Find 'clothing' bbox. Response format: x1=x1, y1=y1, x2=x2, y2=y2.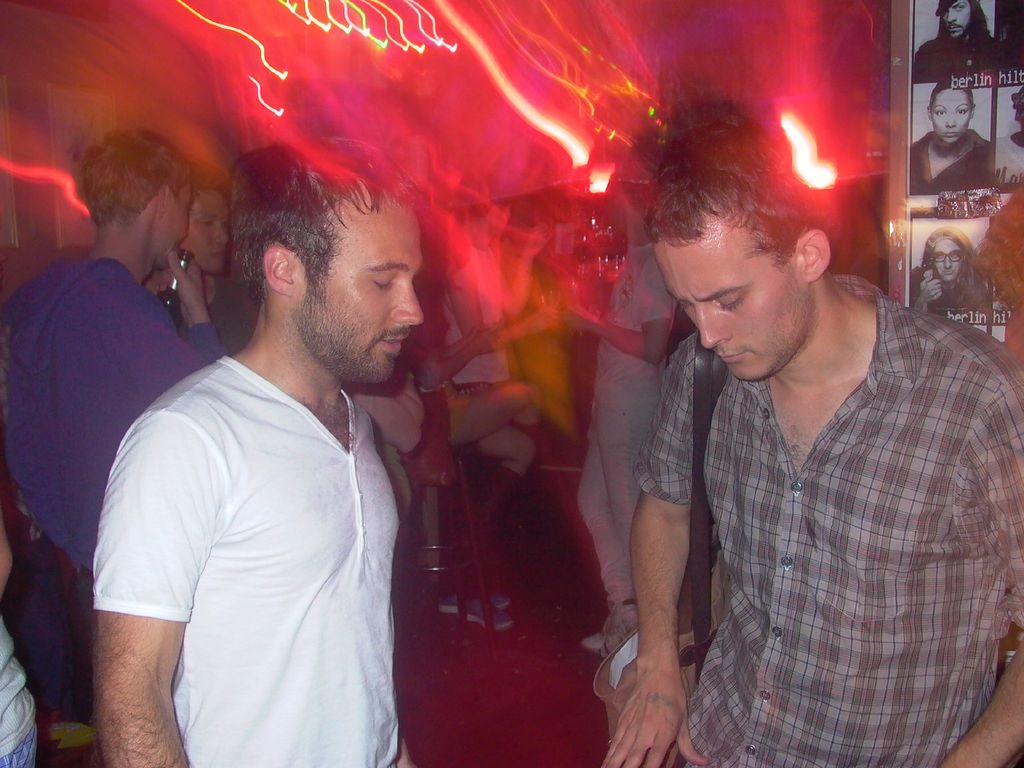
x1=1, y1=259, x2=223, y2=583.
